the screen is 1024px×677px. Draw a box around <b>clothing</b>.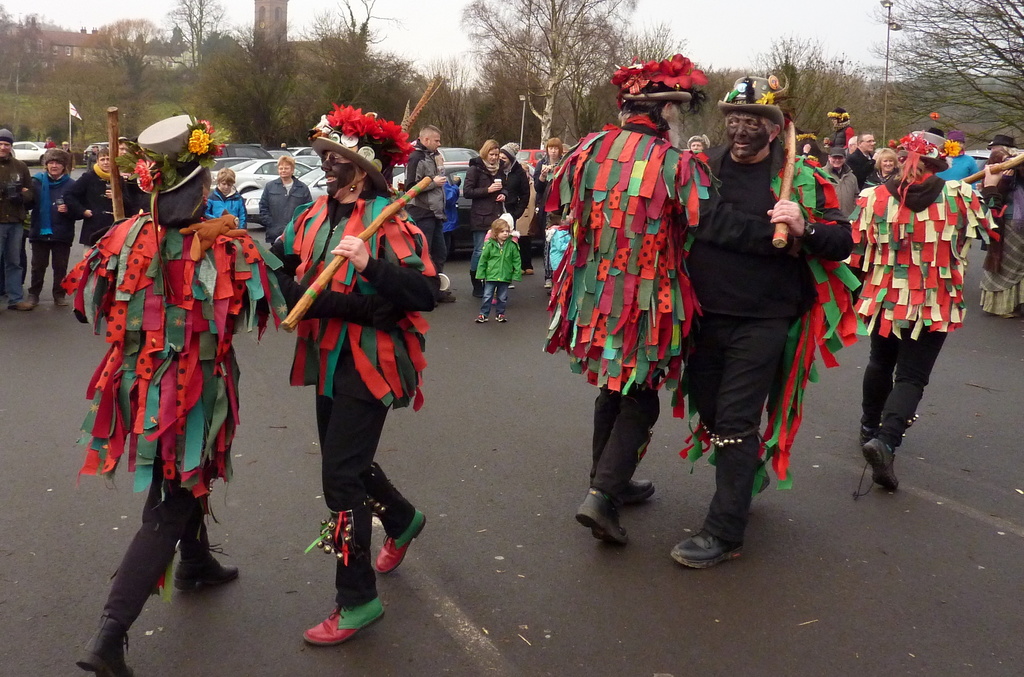
box(65, 177, 127, 253).
